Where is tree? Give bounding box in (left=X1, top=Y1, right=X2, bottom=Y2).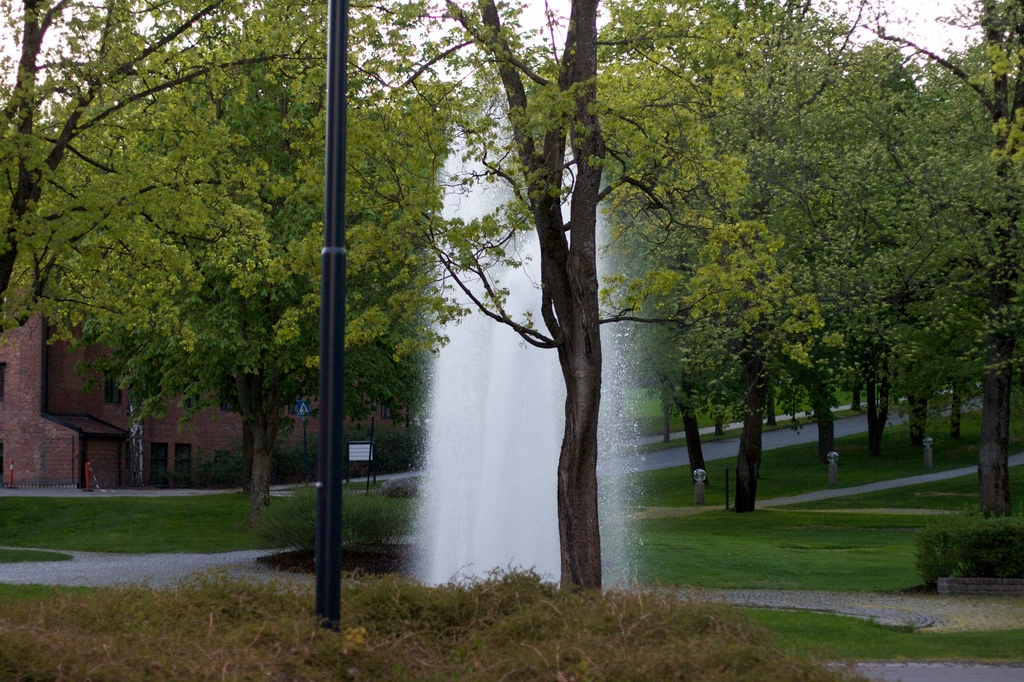
(left=0, top=0, right=436, bottom=341).
